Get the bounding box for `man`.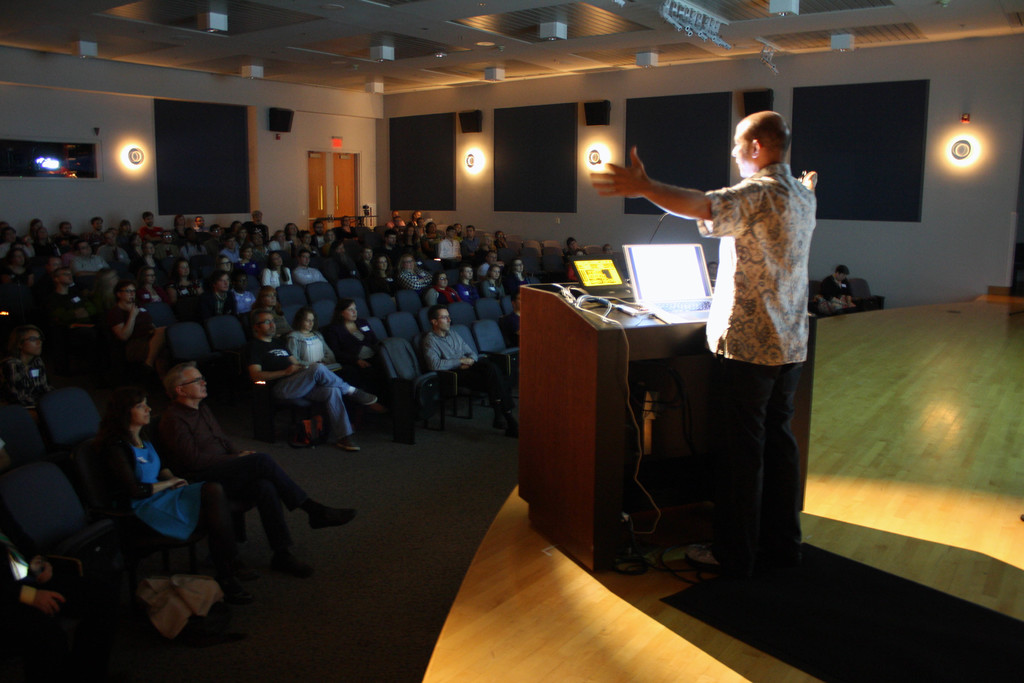
bbox(137, 211, 178, 244).
